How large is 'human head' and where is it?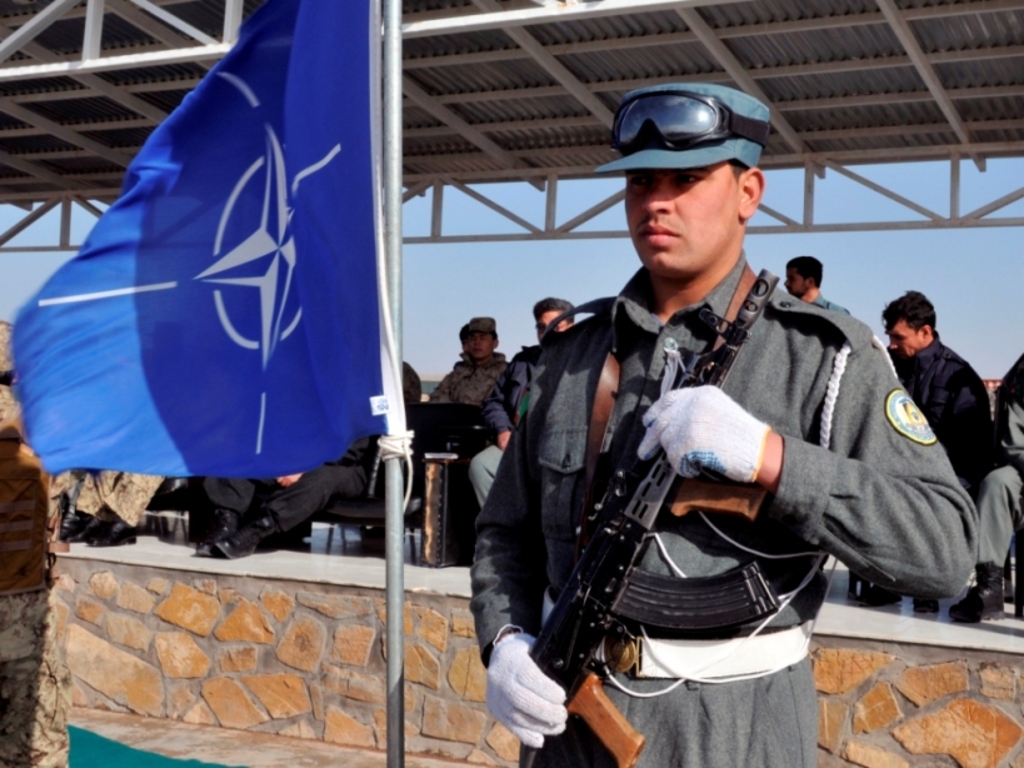
Bounding box: (left=456, top=325, right=470, bottom=358).
